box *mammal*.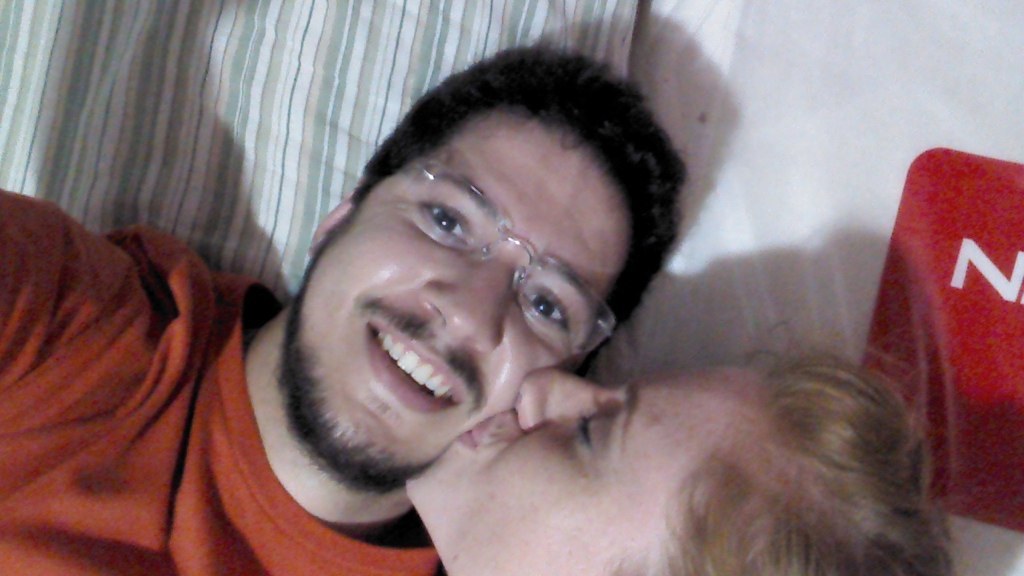
402,314,954,575.
